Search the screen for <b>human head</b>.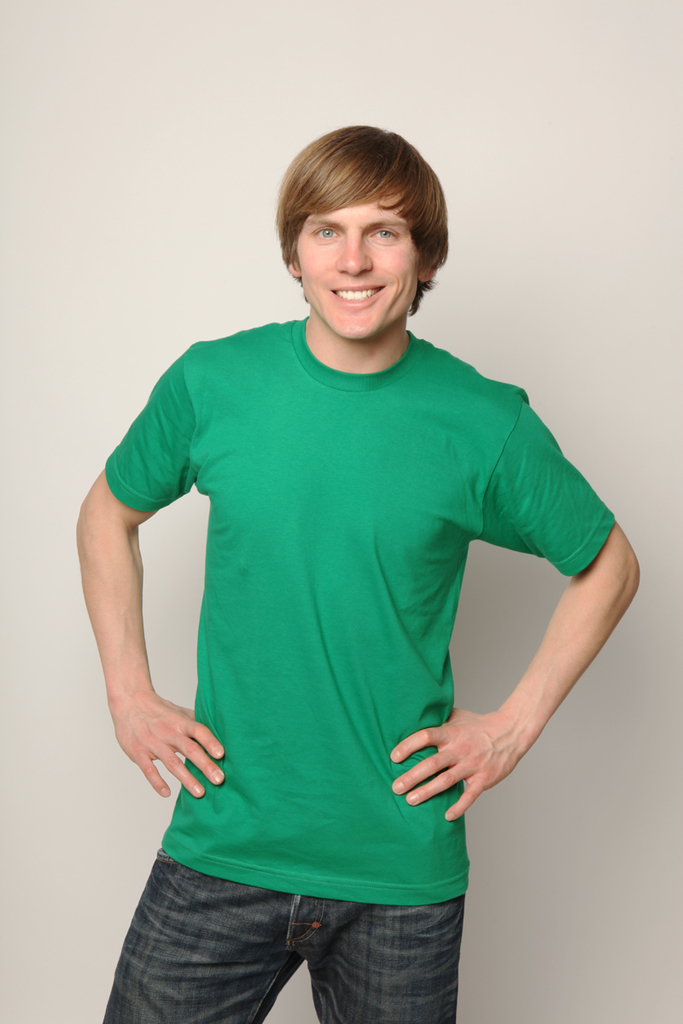
Found at 267 125 456 333.
